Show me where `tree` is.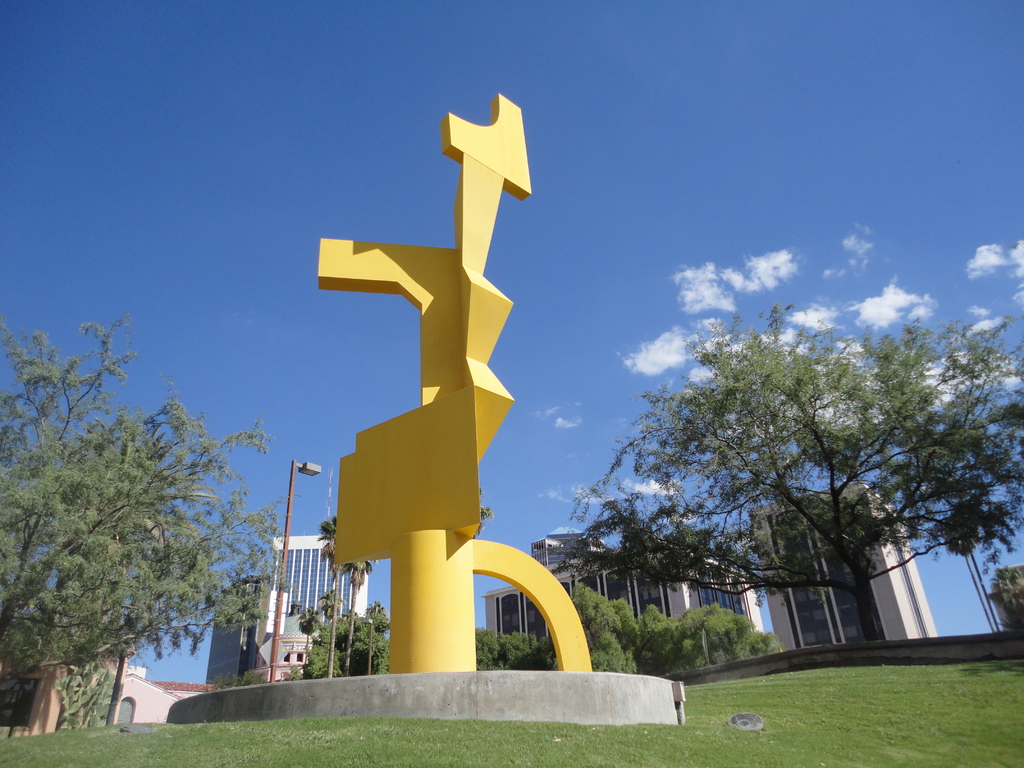
`tree` is at crop(23, 325, 253, 724).
